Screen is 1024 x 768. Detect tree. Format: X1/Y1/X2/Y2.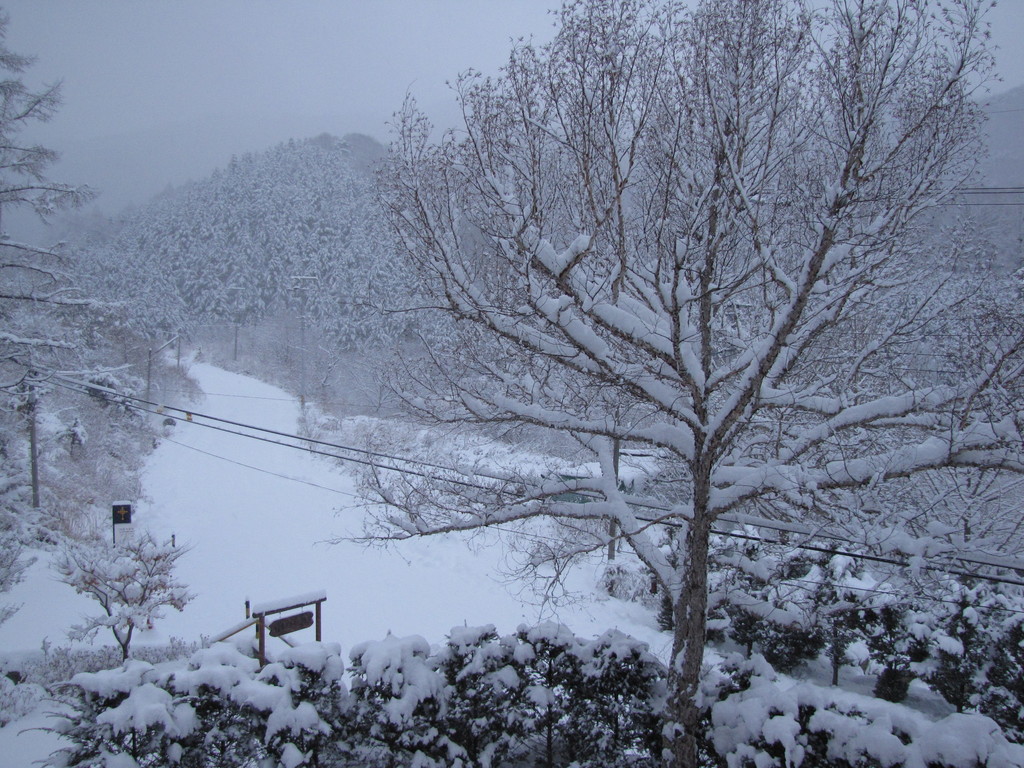
264/12/964/721.
